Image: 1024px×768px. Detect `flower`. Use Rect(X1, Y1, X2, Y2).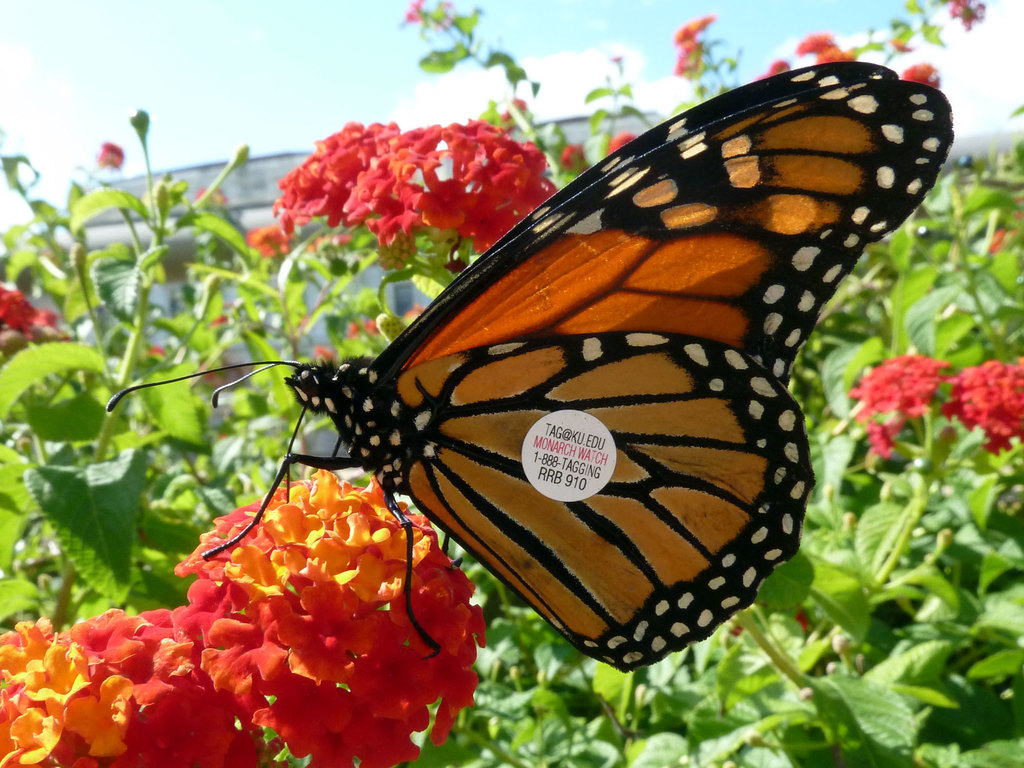
Rect(728, 602, 806, 638).
